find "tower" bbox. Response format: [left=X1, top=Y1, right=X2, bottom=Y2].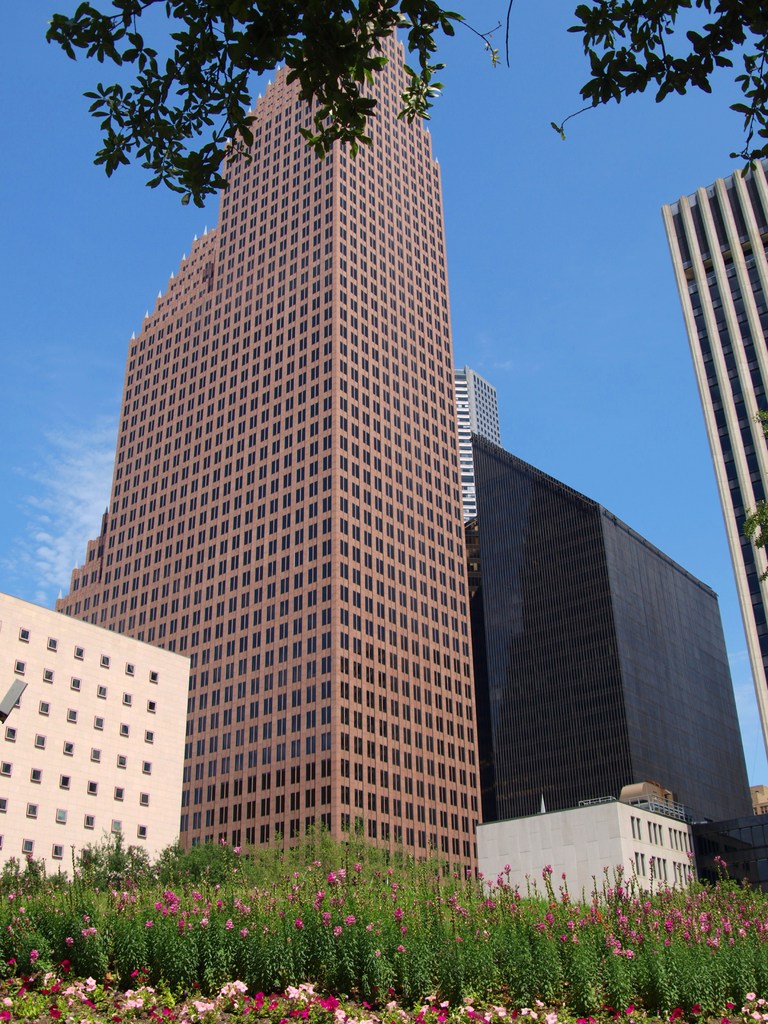
[left=459, top=433, right=753, bottom=844].
